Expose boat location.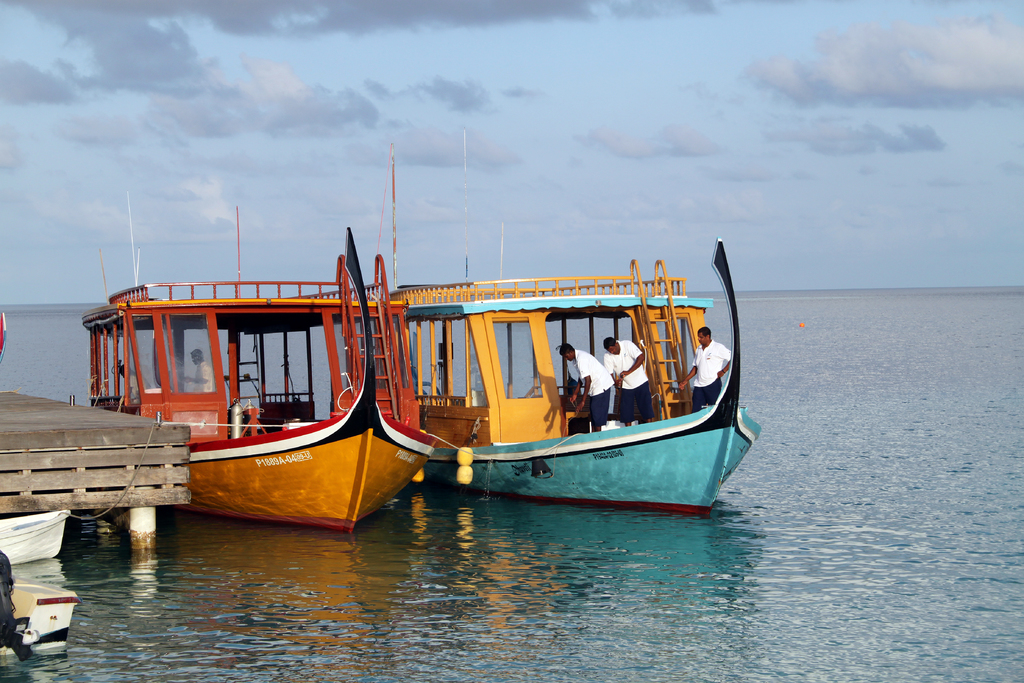
Exposed at [354, 229, 748, 539].
